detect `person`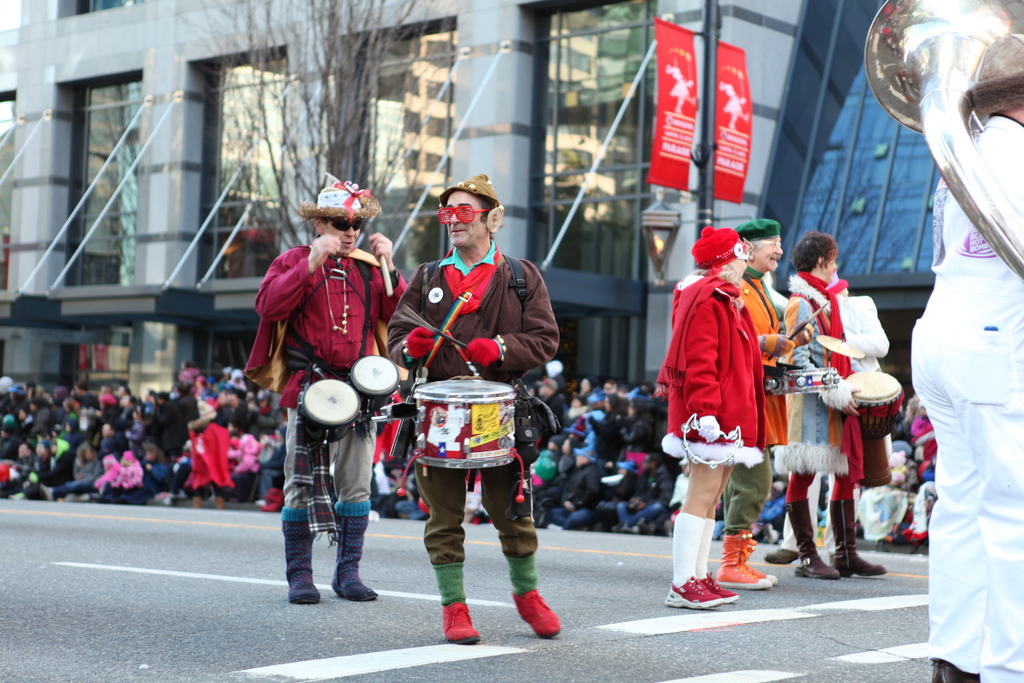
BBox(177, 399, 241, 504)
